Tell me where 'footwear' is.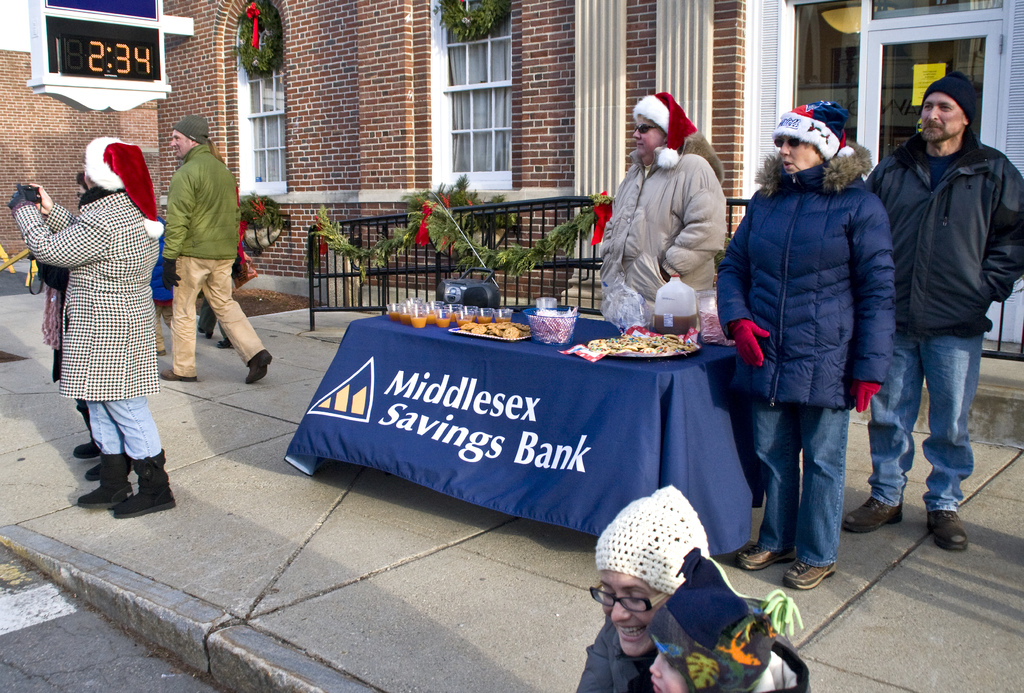
'footwear' is at [839,493,900,532].
